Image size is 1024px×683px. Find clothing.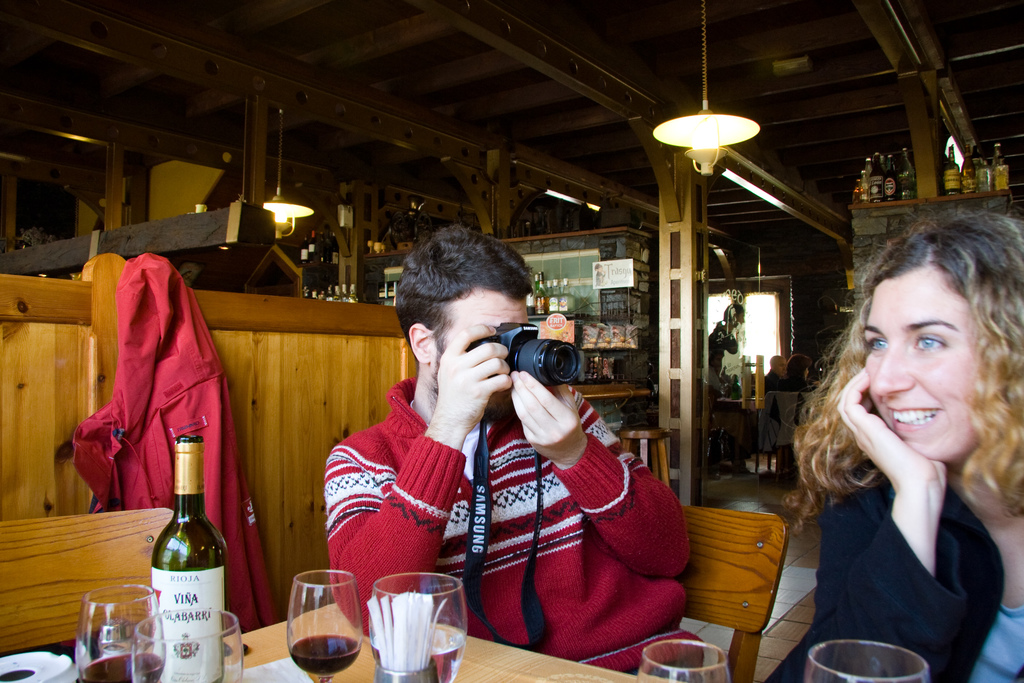
[73, 247, 278, 631].
